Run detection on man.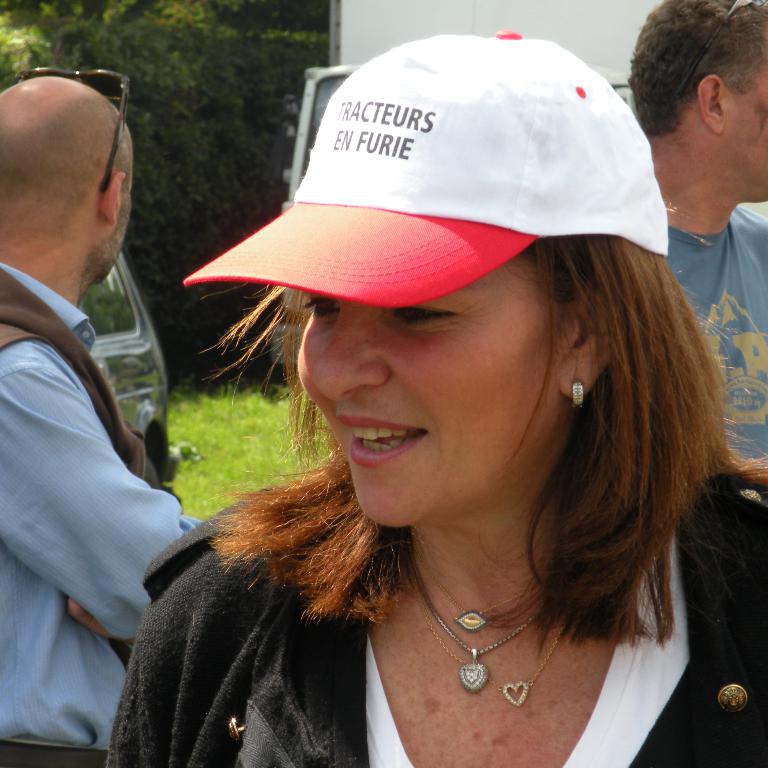
Result: pyautogui.locateOnScreen(0, 69, 202, 767).
